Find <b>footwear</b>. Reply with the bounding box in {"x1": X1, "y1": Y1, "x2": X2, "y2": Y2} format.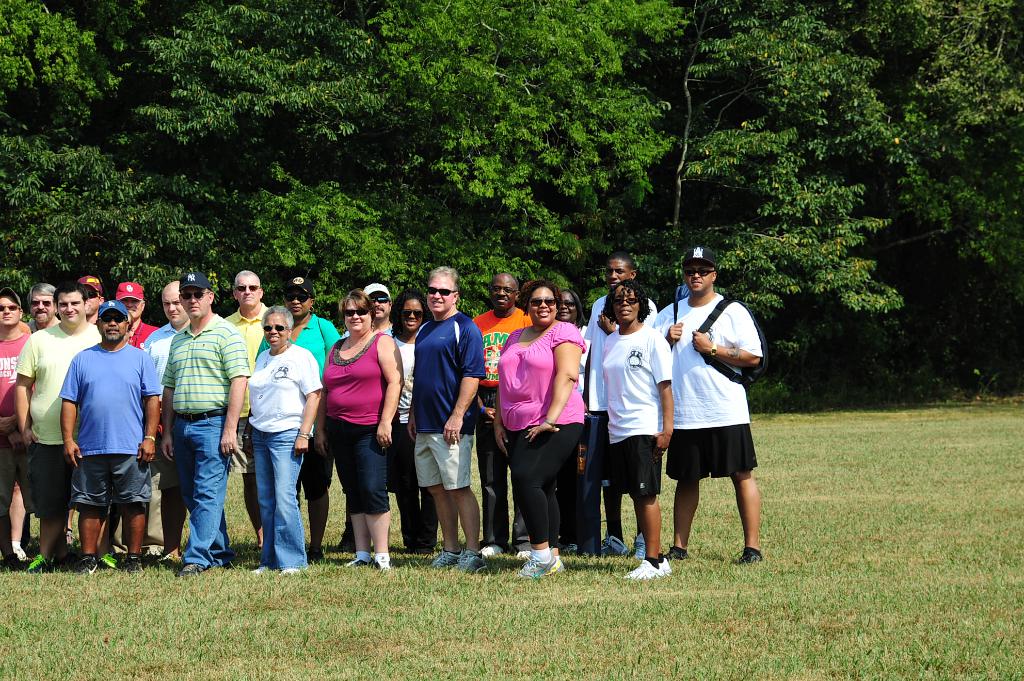
{"x1": 562, "y1": 540, "x2": 580, "y2": 558}.
